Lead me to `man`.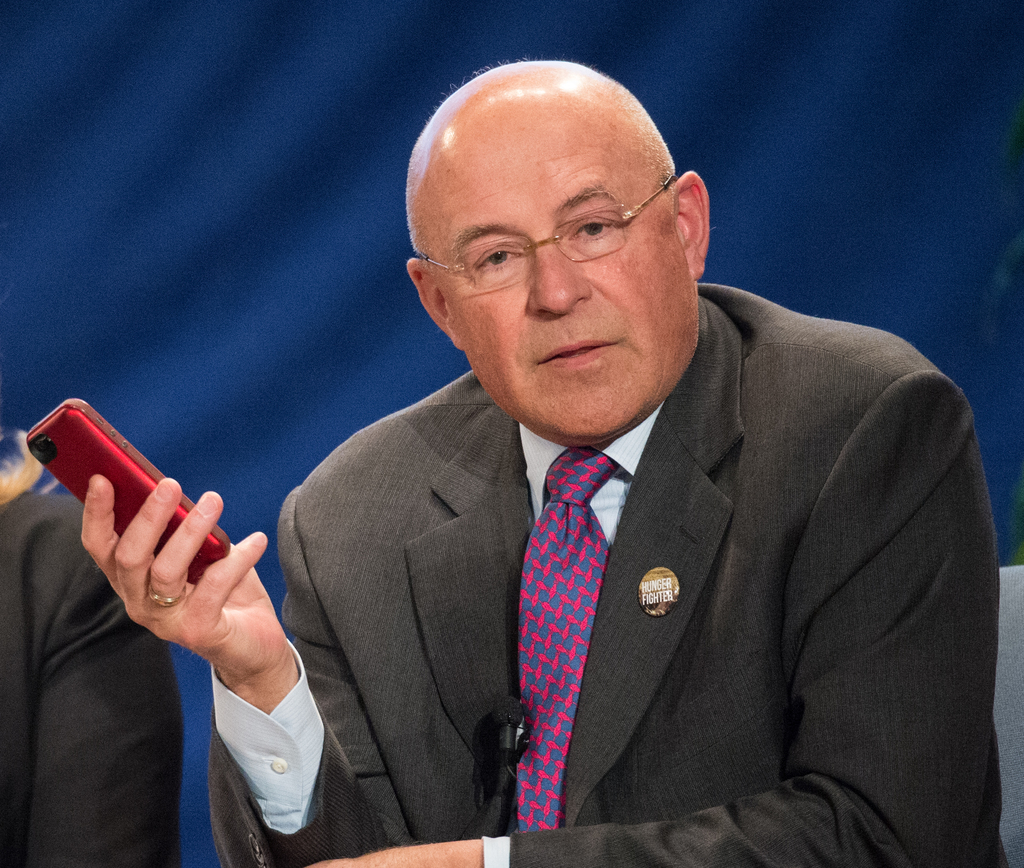
Lead to {"left": 190, "top": 95, "right": 998, "bottom": 858}.
